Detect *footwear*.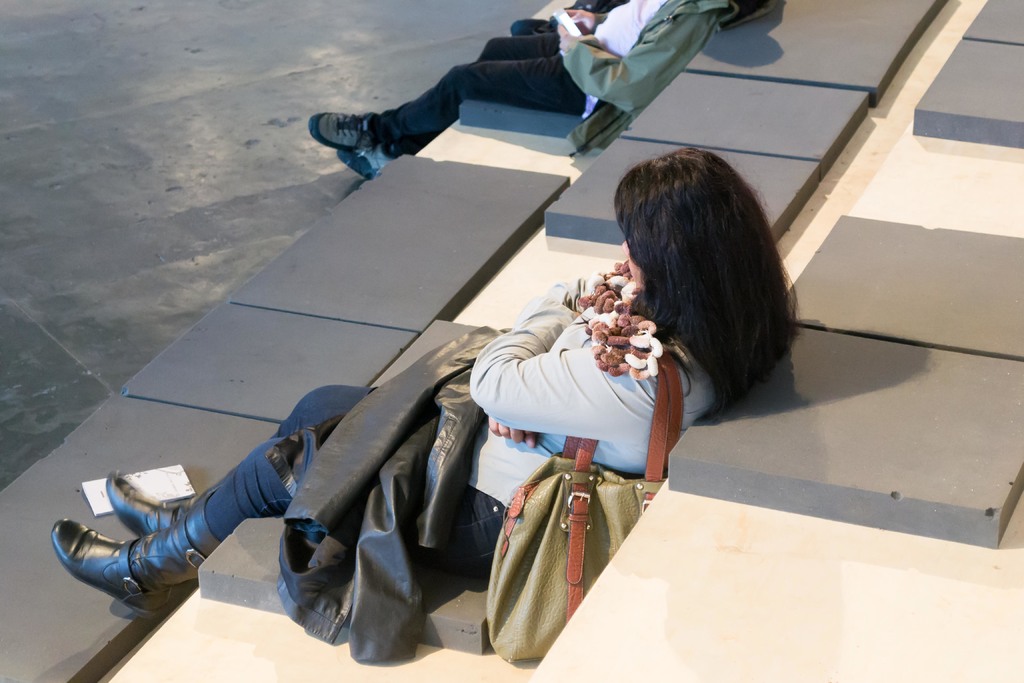
Detected at {"x1": 335, "y1": 147, "x2": 404, "y2": 179}.
